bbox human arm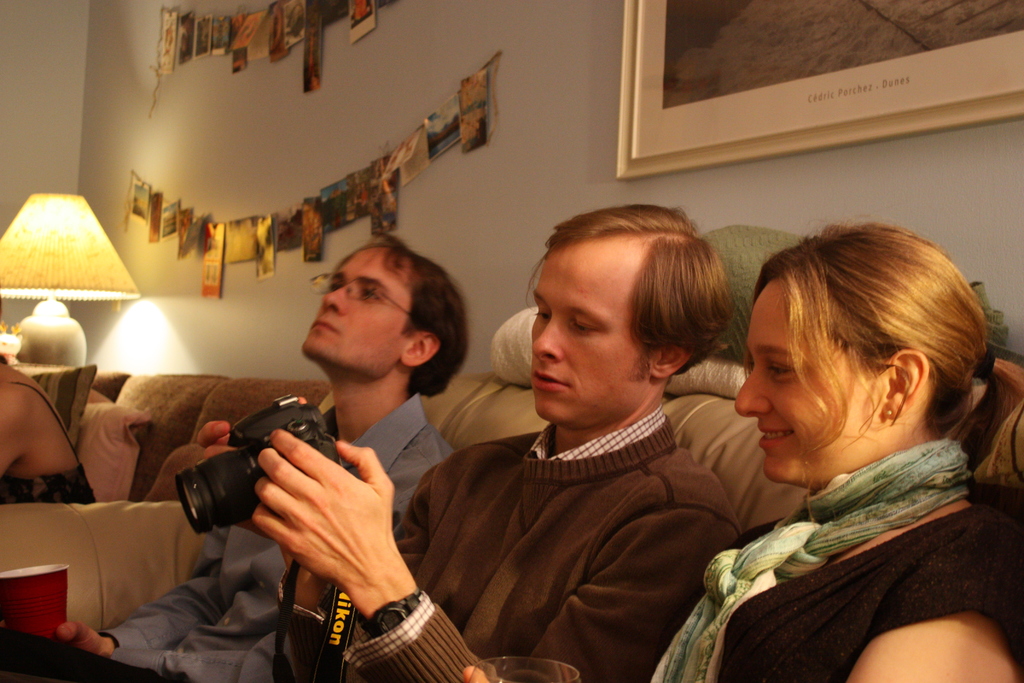
detection(833, 550, 1013, 682)
